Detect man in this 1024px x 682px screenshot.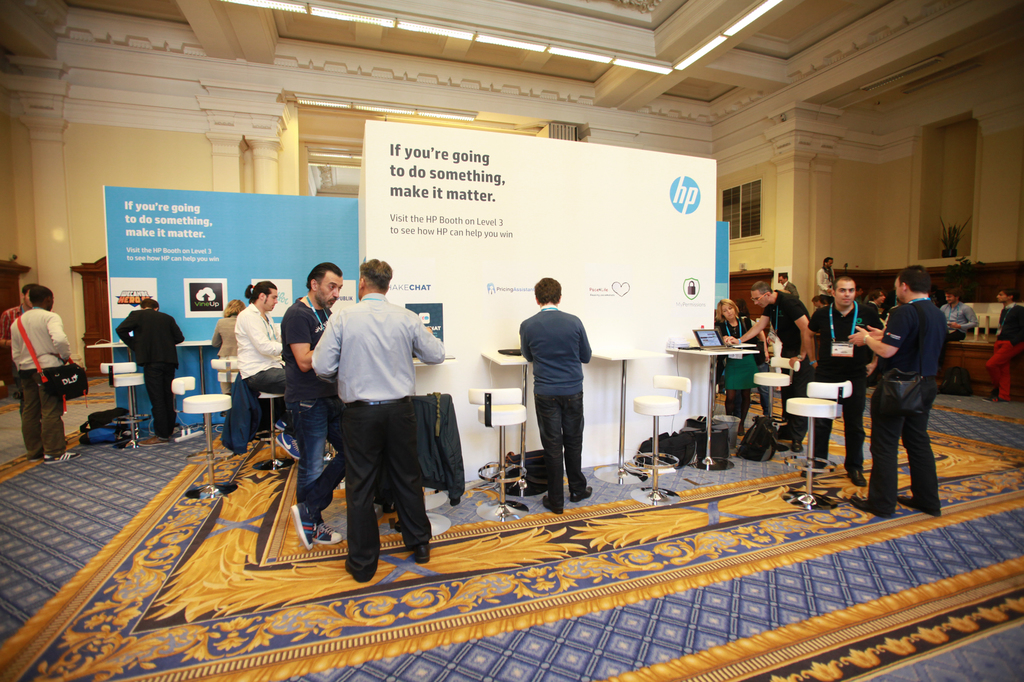
Detection: select_region(232, 279, 332, 464).
